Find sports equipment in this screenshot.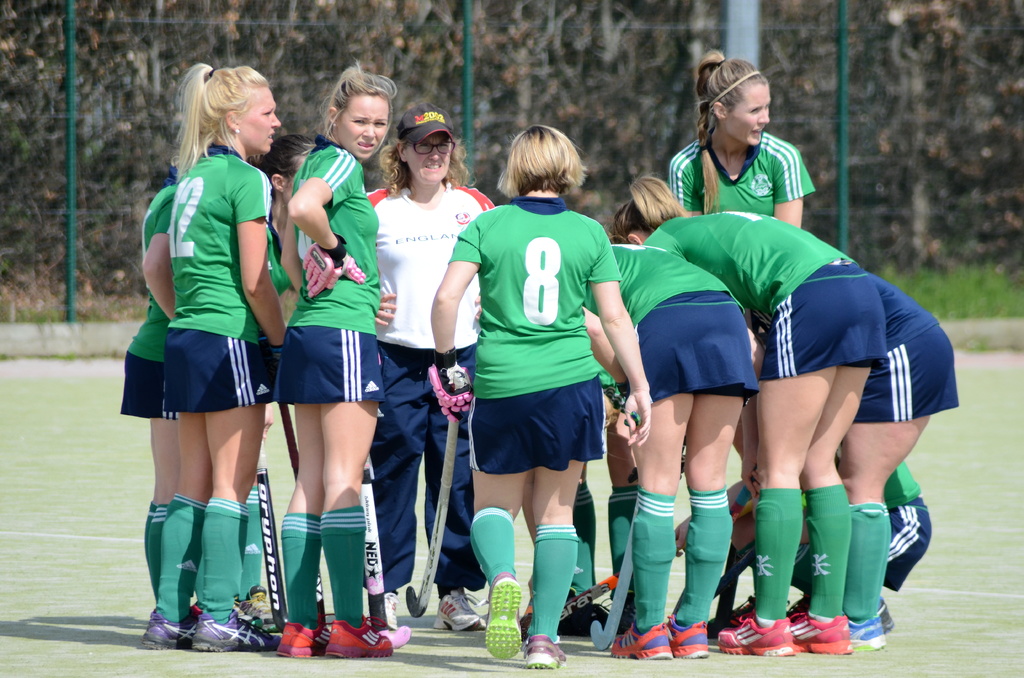
The bounding box for sports equipment is l=300, t=231, r=365, b=300.
